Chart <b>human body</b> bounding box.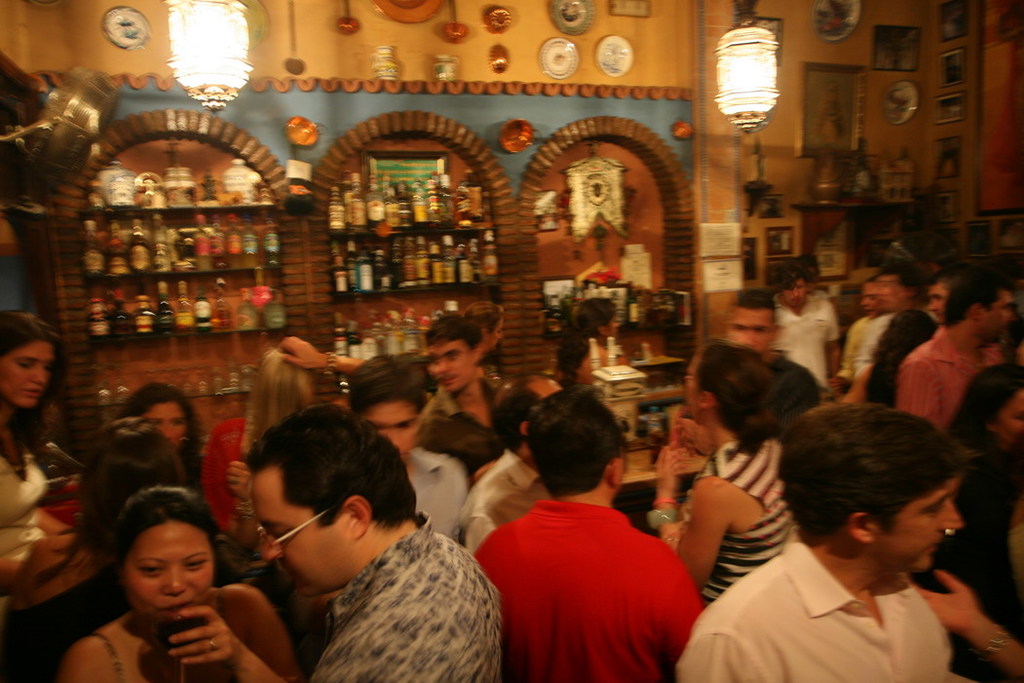
Charted: region(474, 365, 722, 680).
